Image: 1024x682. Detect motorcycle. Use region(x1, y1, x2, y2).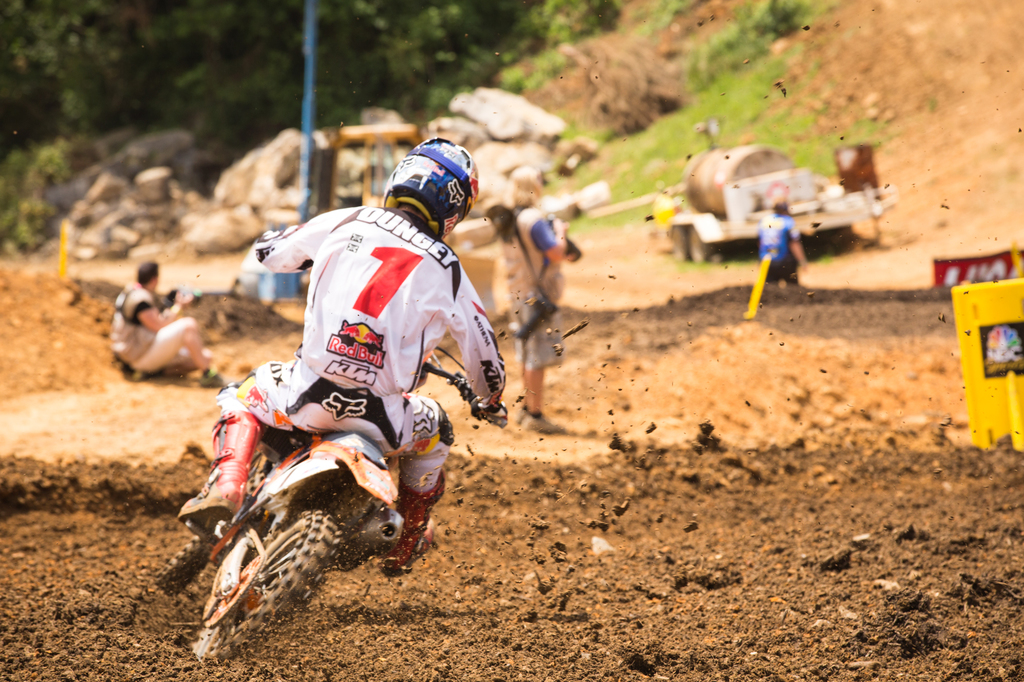
region(155, 308, 490, 618).
